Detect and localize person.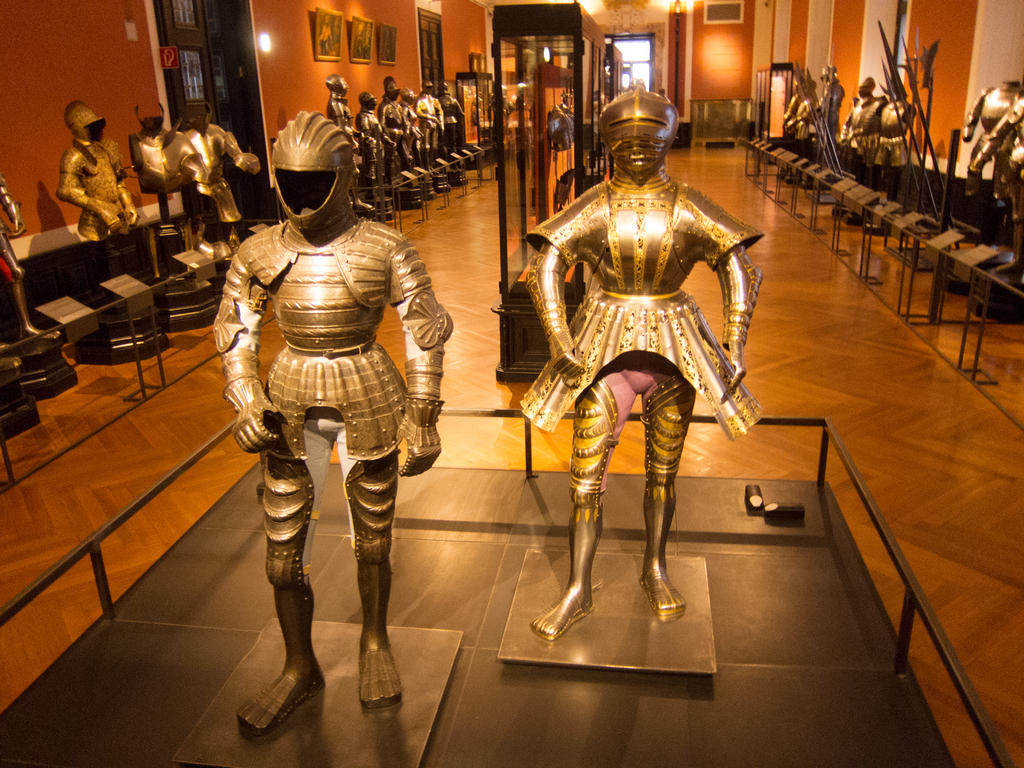
Localized at bbox=[773, 72, 793, 143].
